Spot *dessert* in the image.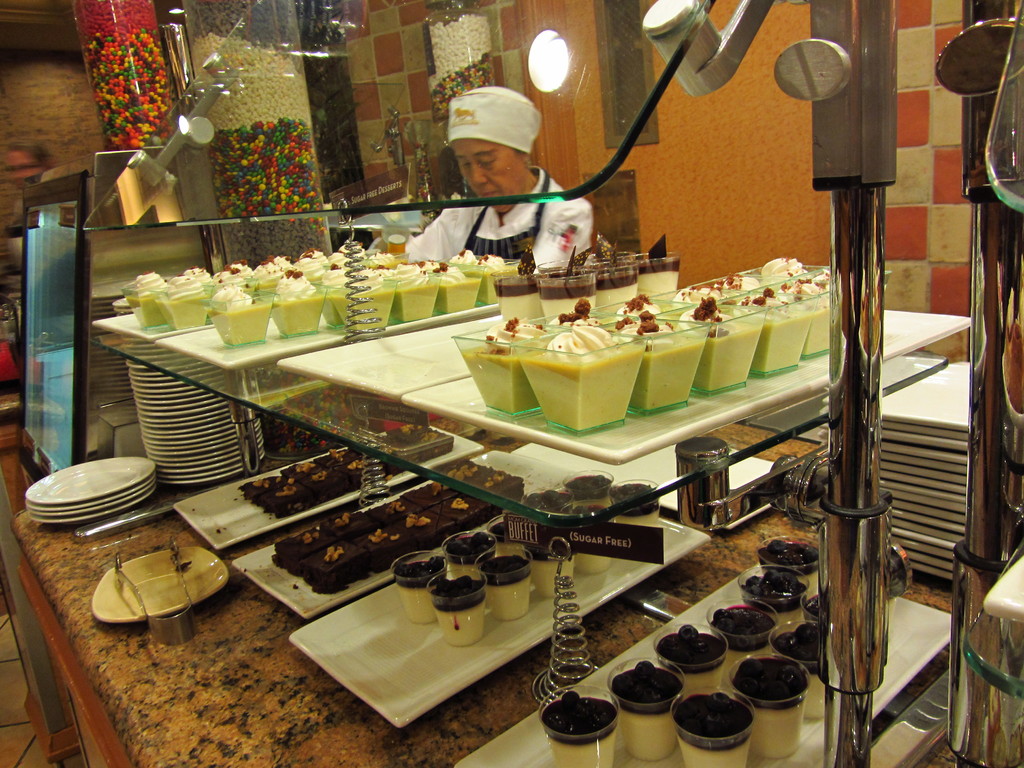
*dessert* found at select_region(433, 268, 499, 319).
